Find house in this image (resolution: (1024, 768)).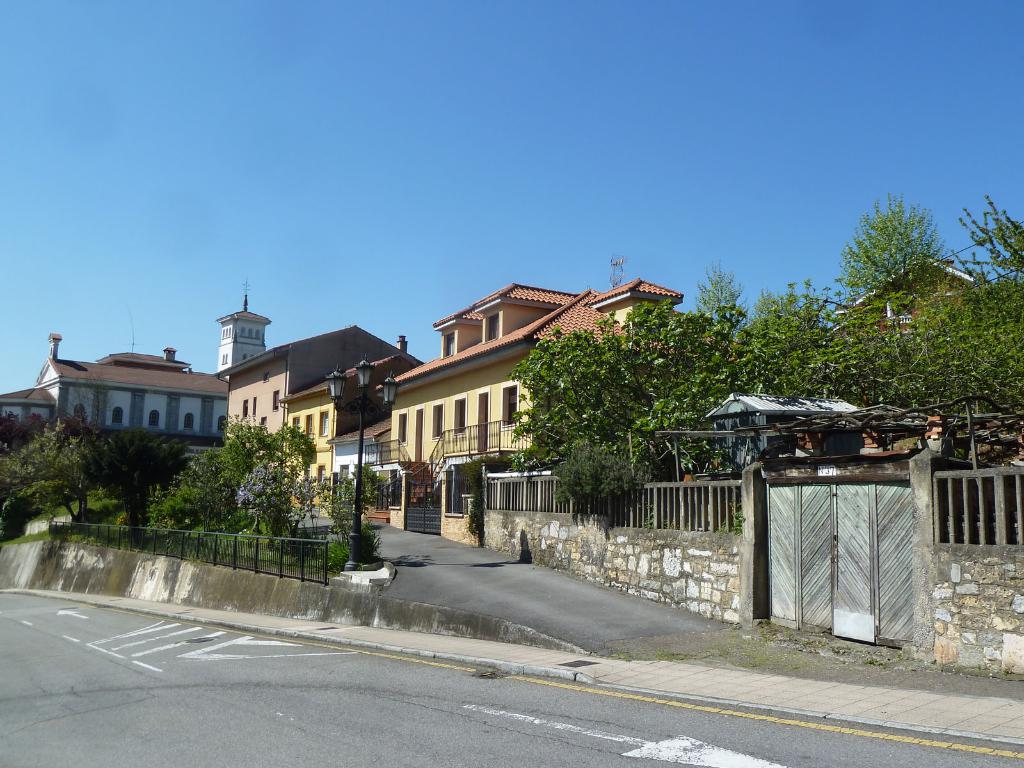
region(826, 252, 990, 335).
